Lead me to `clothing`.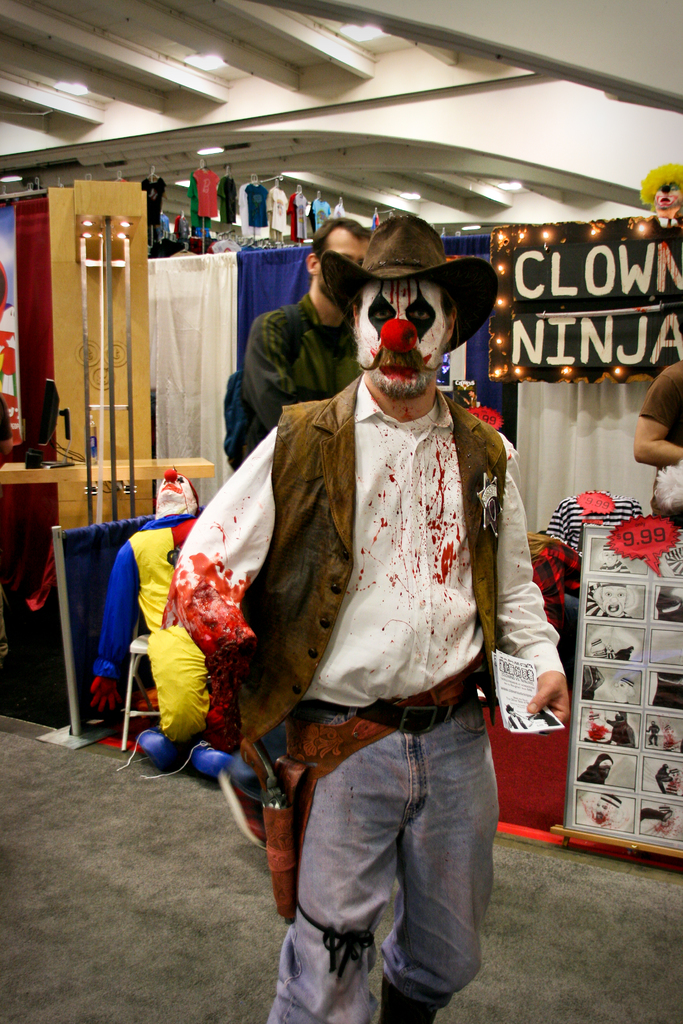
Lead to [220, 174, 247, 225].
